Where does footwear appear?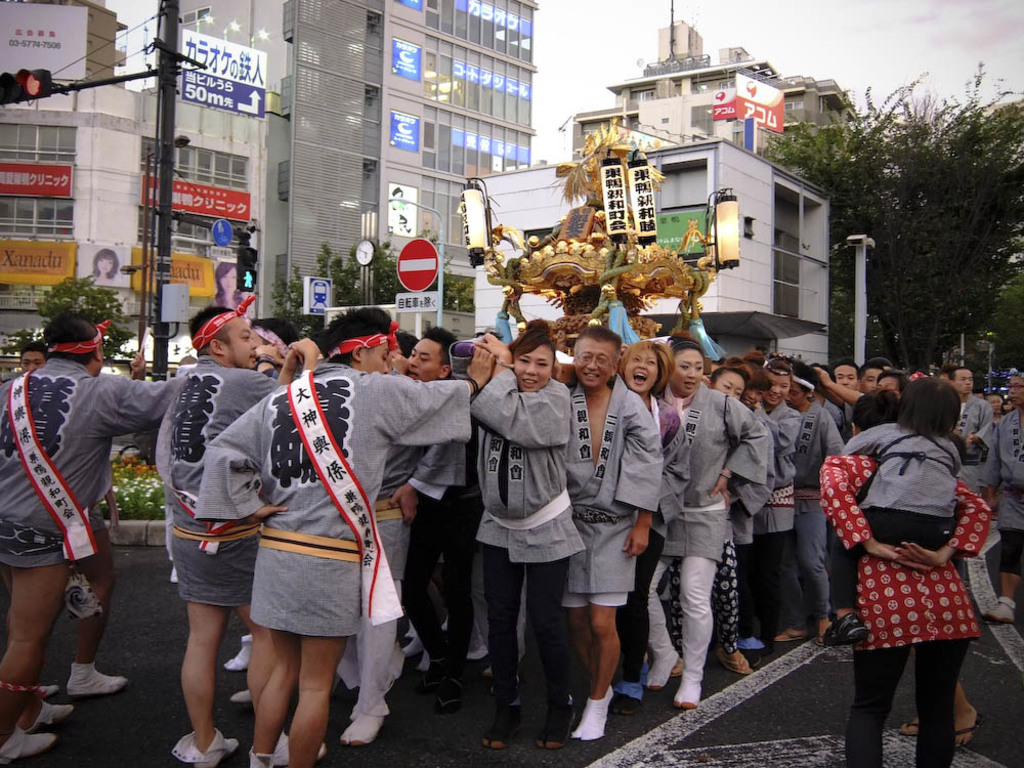
Appears at {"left": 479, "top": 709, "right": 520, "bottom": 750}.
